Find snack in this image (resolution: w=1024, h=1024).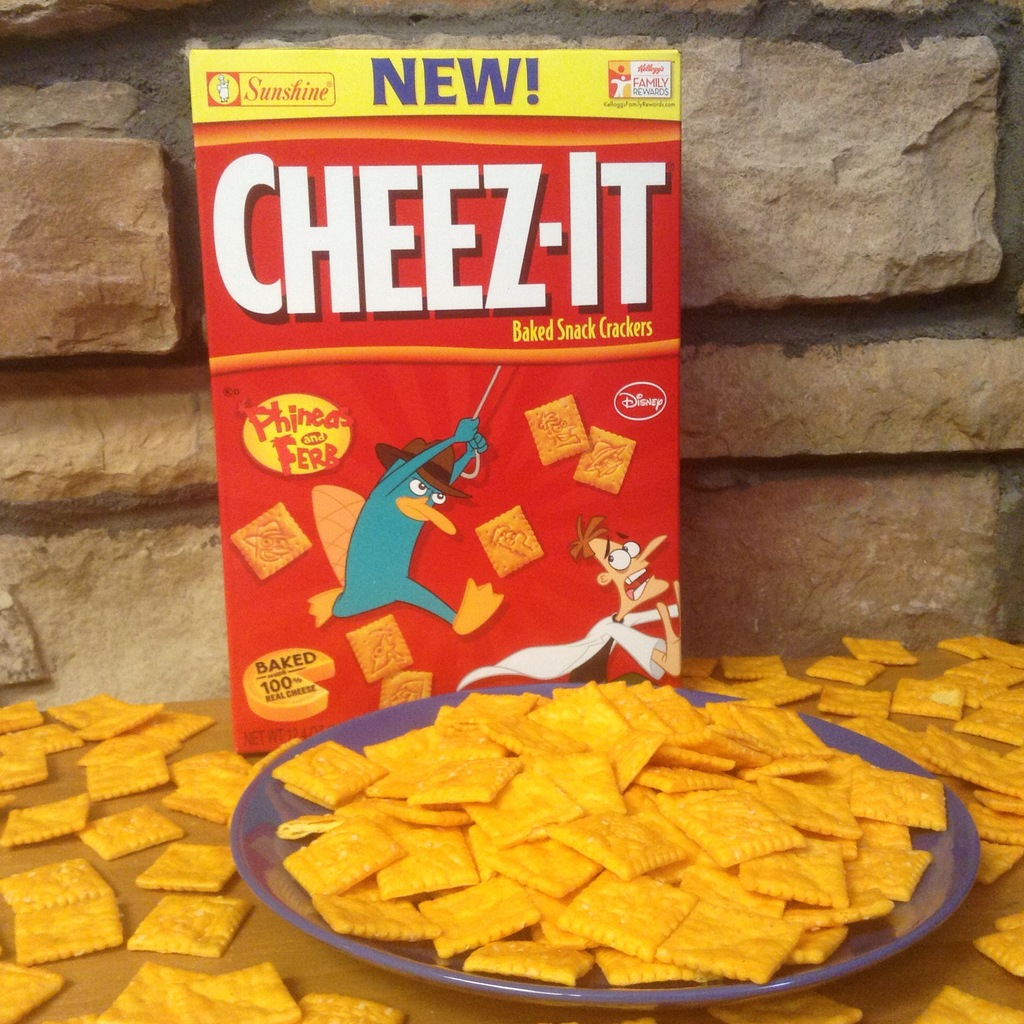
left=225, top=502, right=317, bottom=581.
